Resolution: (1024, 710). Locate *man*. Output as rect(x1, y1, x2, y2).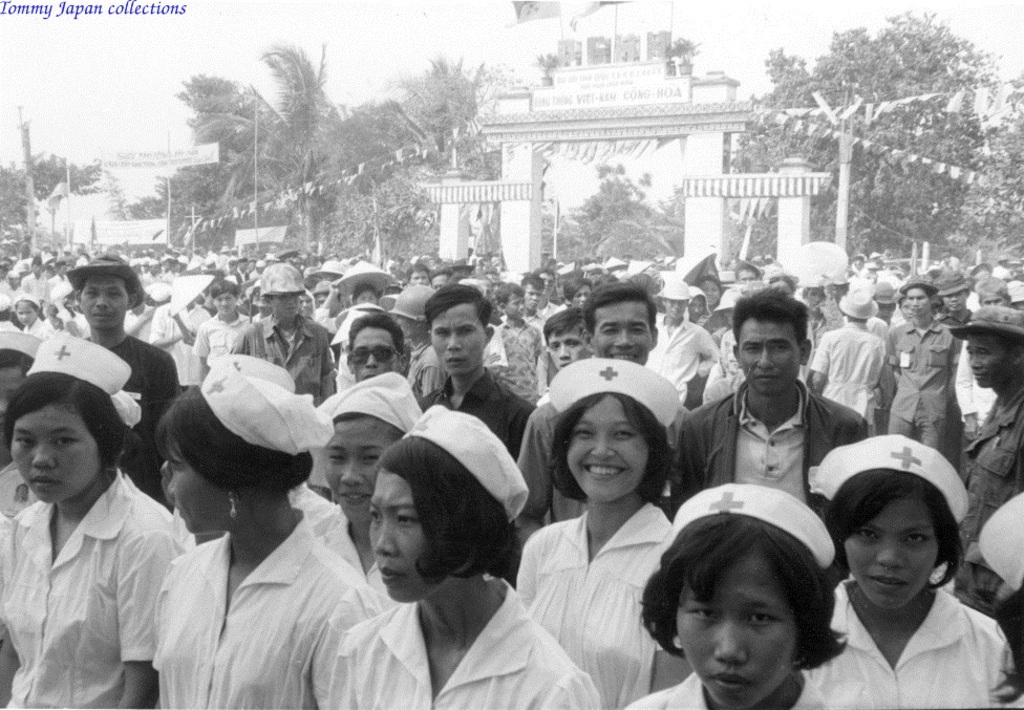
rect(517, 279, 691, 540).
